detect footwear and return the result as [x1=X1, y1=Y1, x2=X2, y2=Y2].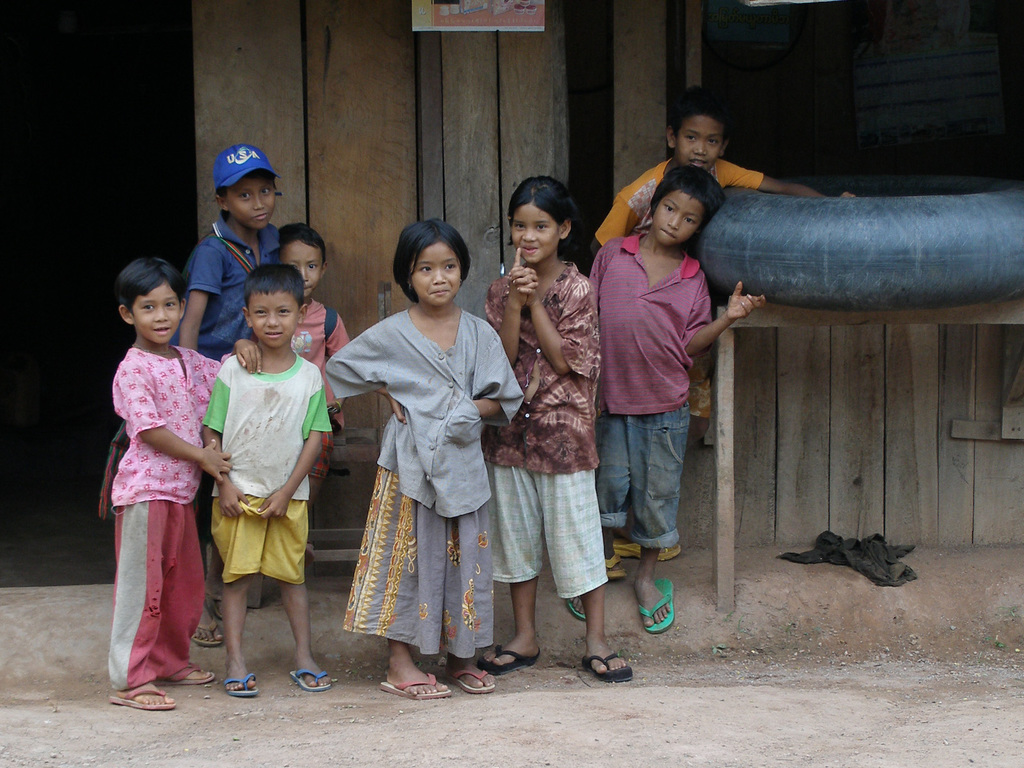
[x1=630, y1=576, x2=674, y2=636].
